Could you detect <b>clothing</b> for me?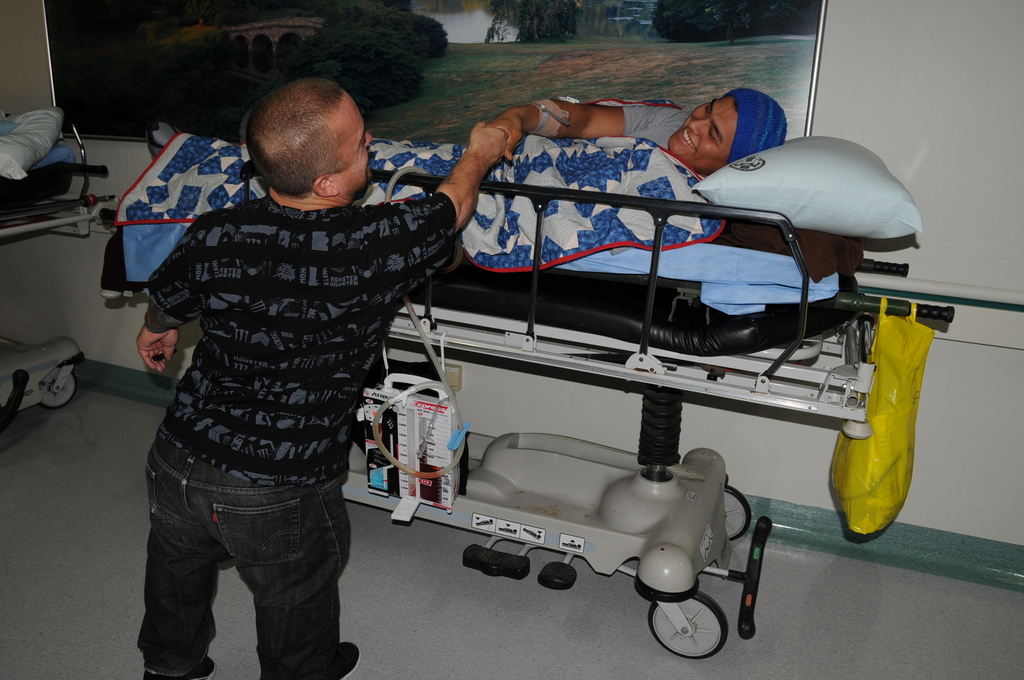
Detection result: <bbox>621, 104, 687, 152</bbox>.
